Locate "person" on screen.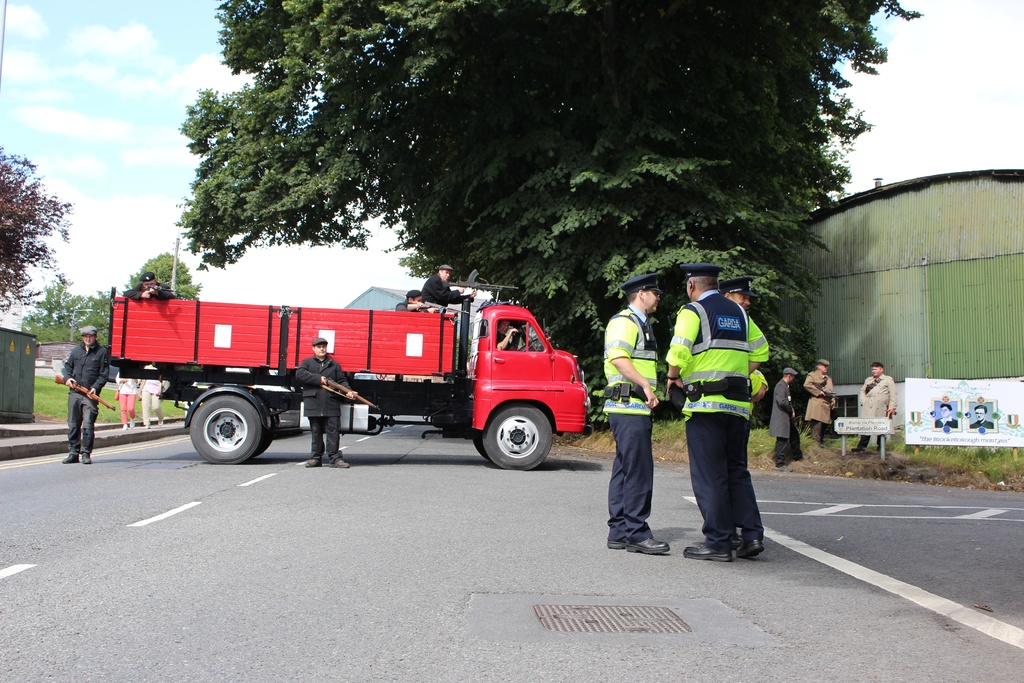
On screen at x1=129, y1=273, x2=173, y2=302.
